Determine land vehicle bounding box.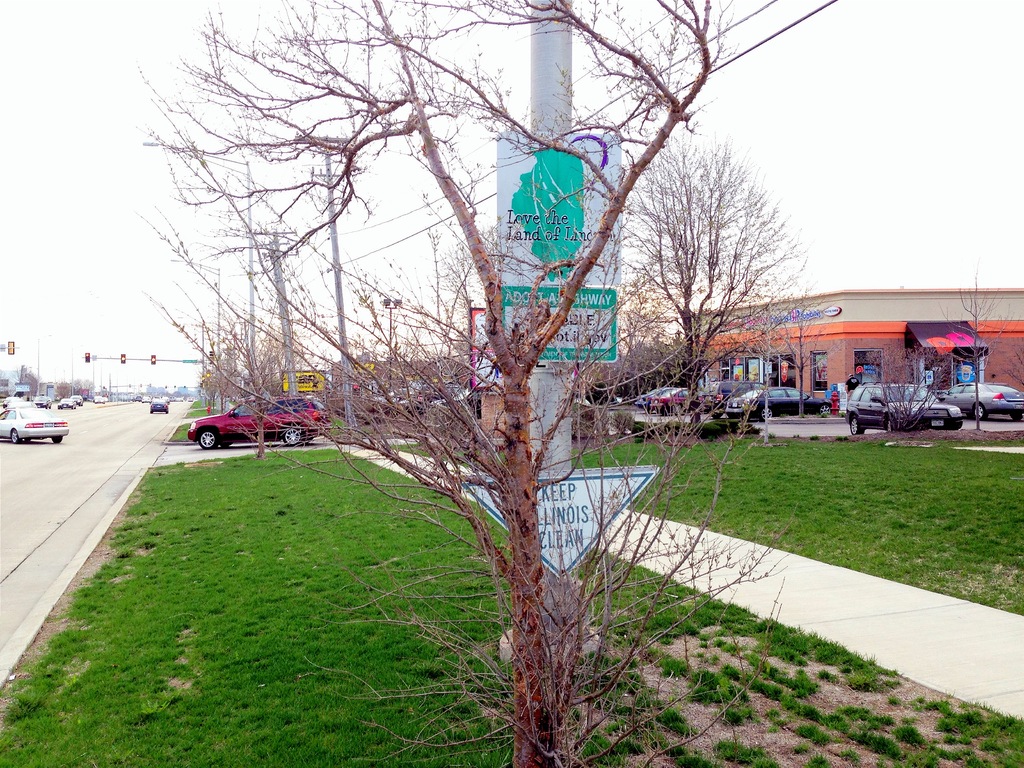
Determined: 67, 391, 84, 406.
